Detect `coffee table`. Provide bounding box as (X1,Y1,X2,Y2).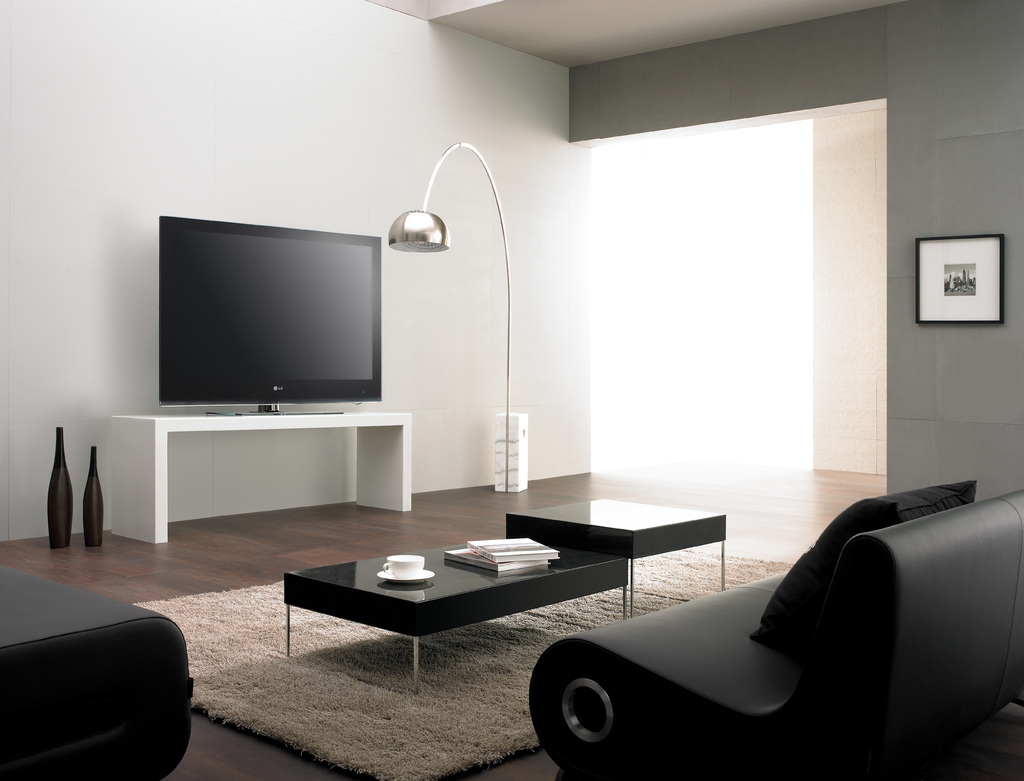
(504,494,729,620).
